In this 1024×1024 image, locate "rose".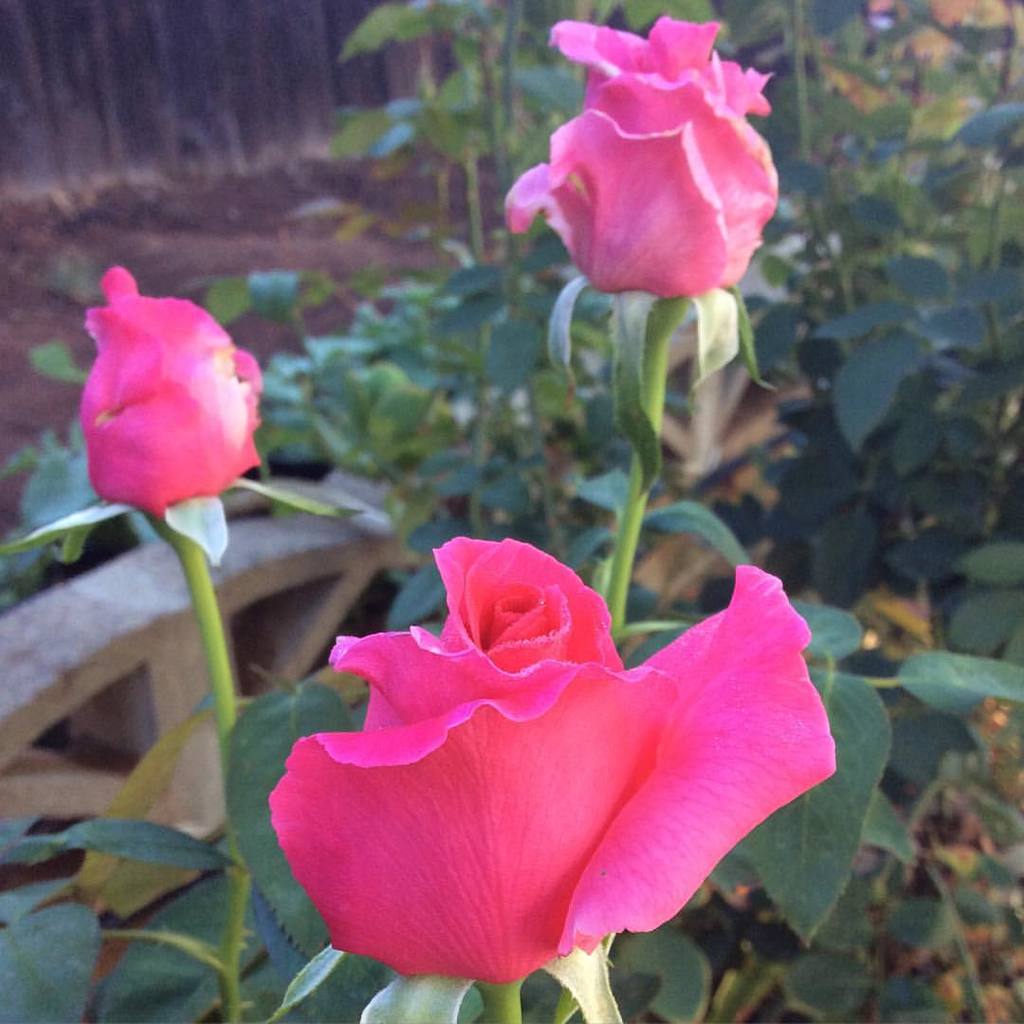
Bounding box: 503:9:783:305.
